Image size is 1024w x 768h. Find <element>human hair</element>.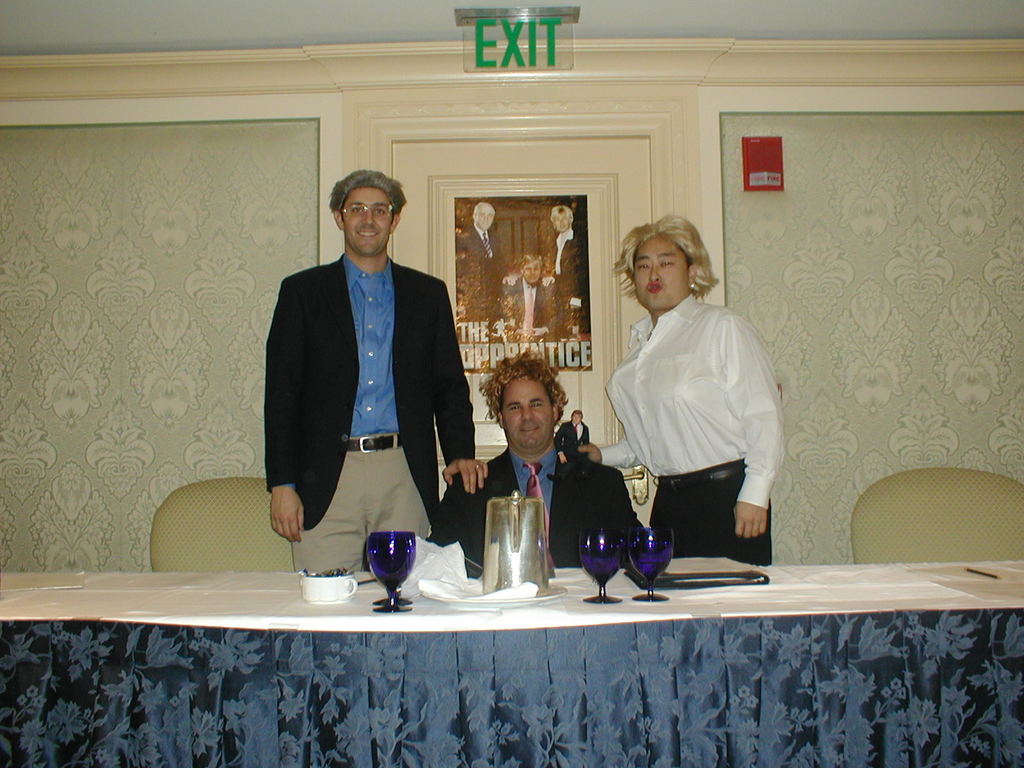
region(326, 169, 407, 224).
